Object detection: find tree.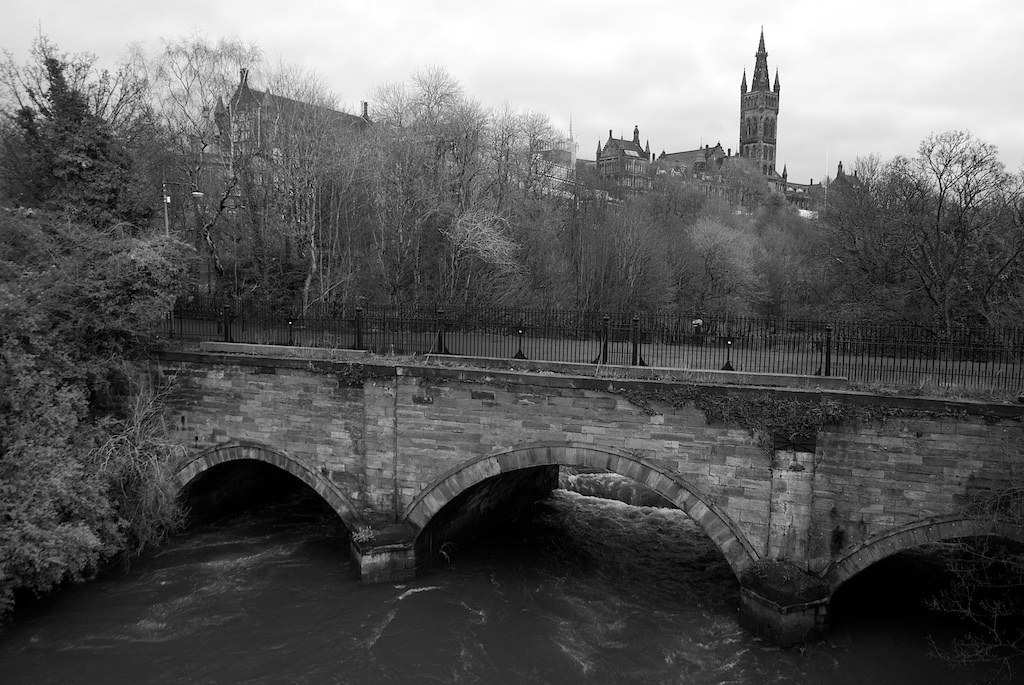
269 86 361 331.
